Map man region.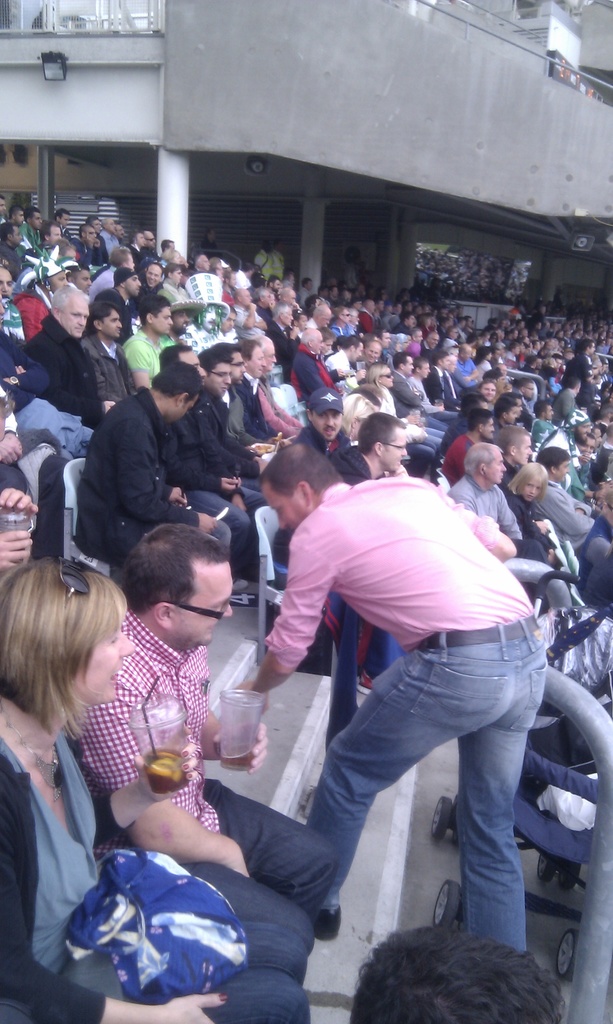
Mapped to (left=257, top=241, right=278, bottom=276).
